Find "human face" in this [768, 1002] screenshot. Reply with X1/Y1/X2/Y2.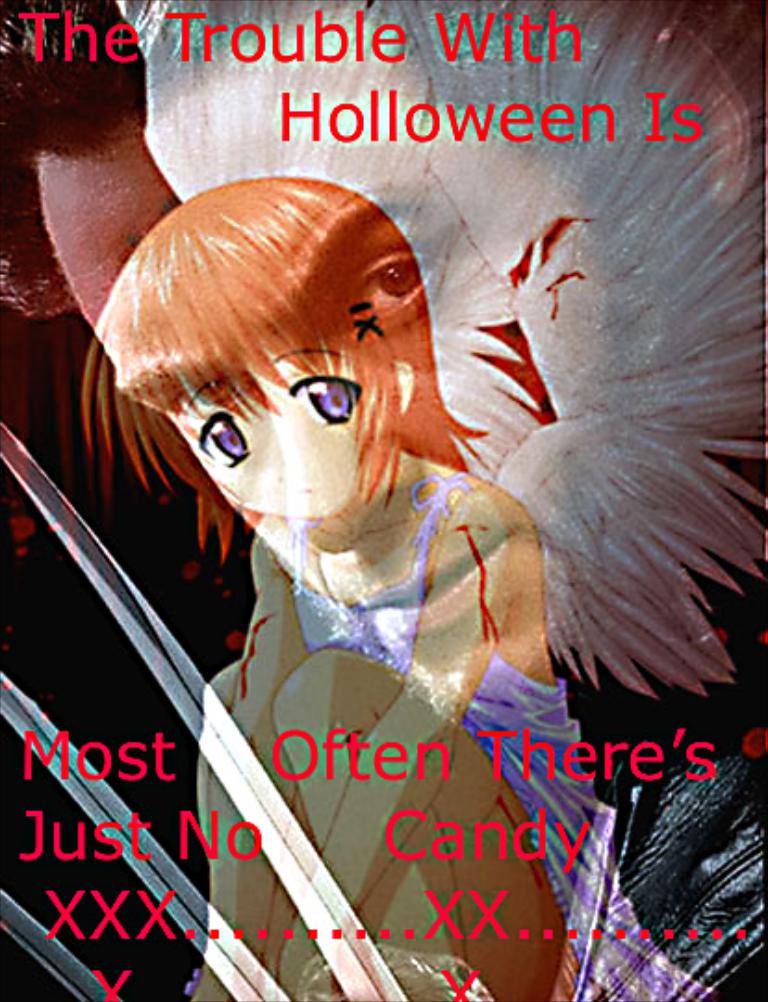
180/345/369/521.
